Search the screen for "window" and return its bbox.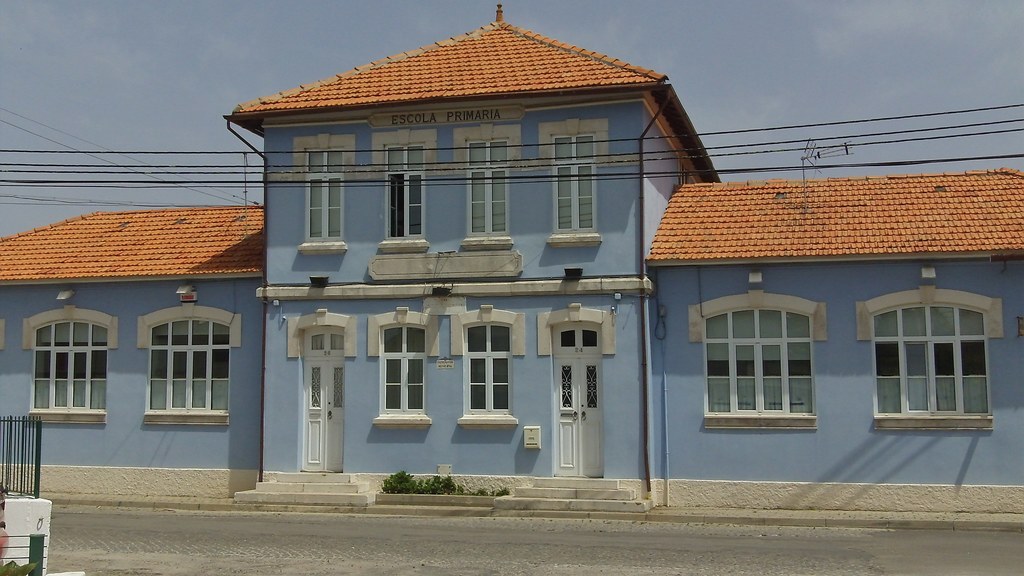
Found: [left=450, top=122, right=516, bottom=249].
